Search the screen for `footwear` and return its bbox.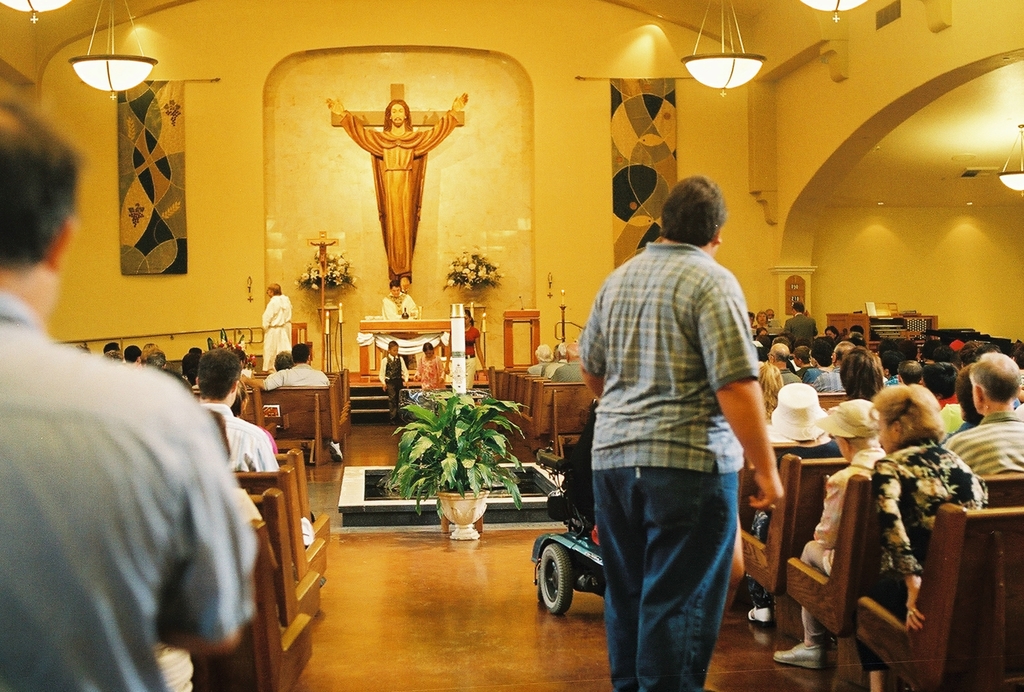
Found: box(771, 639, 819, 670).
